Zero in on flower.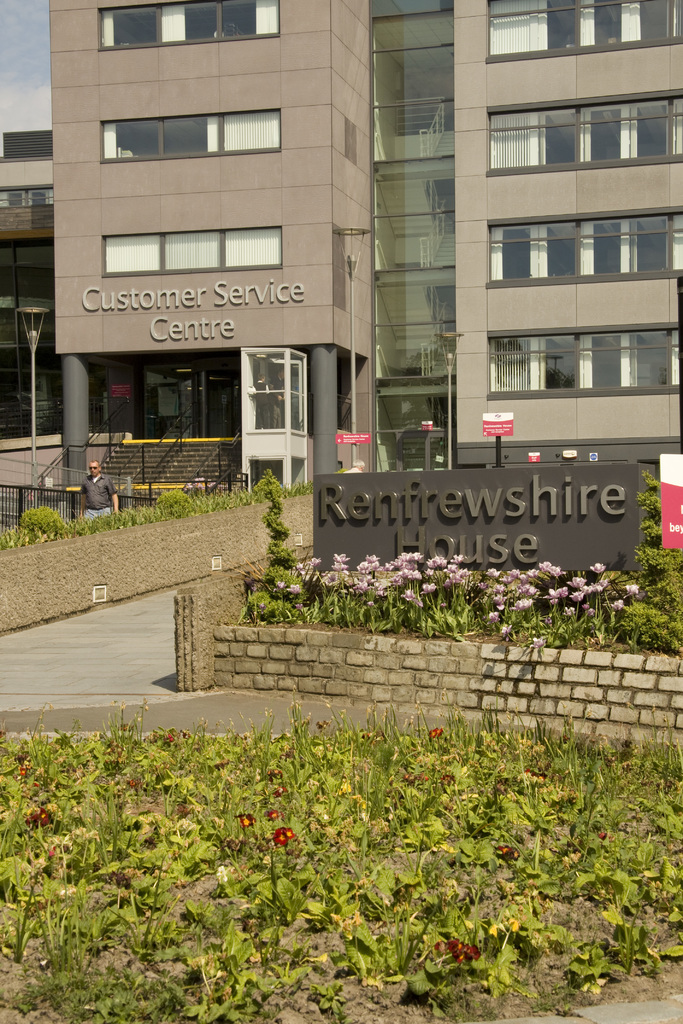
Zeroed in: 270 781 288 800.
